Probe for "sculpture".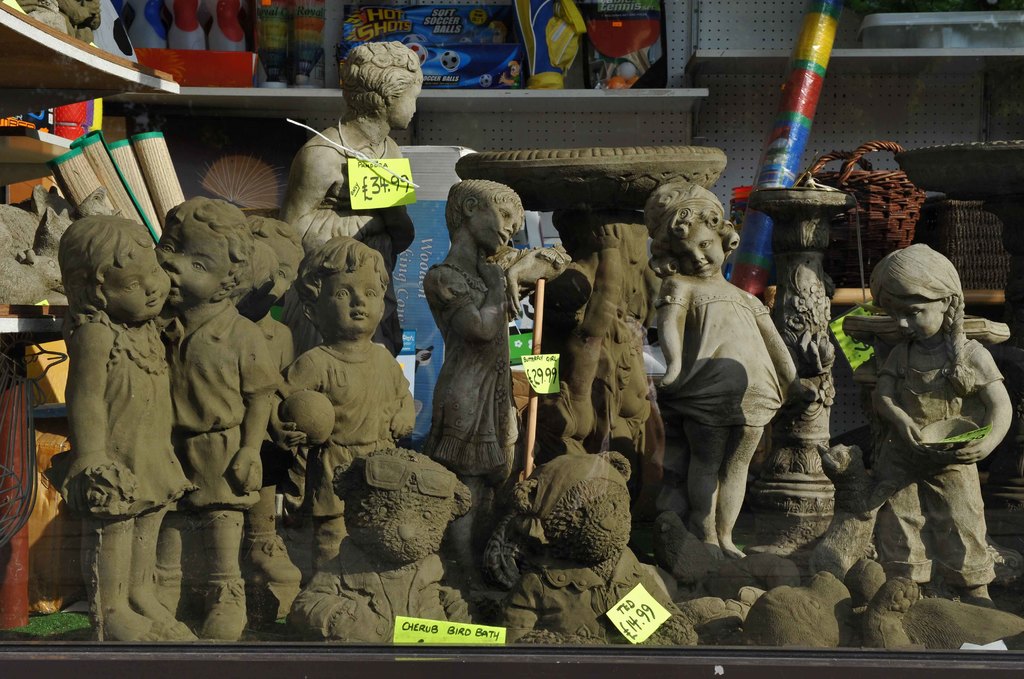
Probe result: crop(282, 233, 419, 574).
